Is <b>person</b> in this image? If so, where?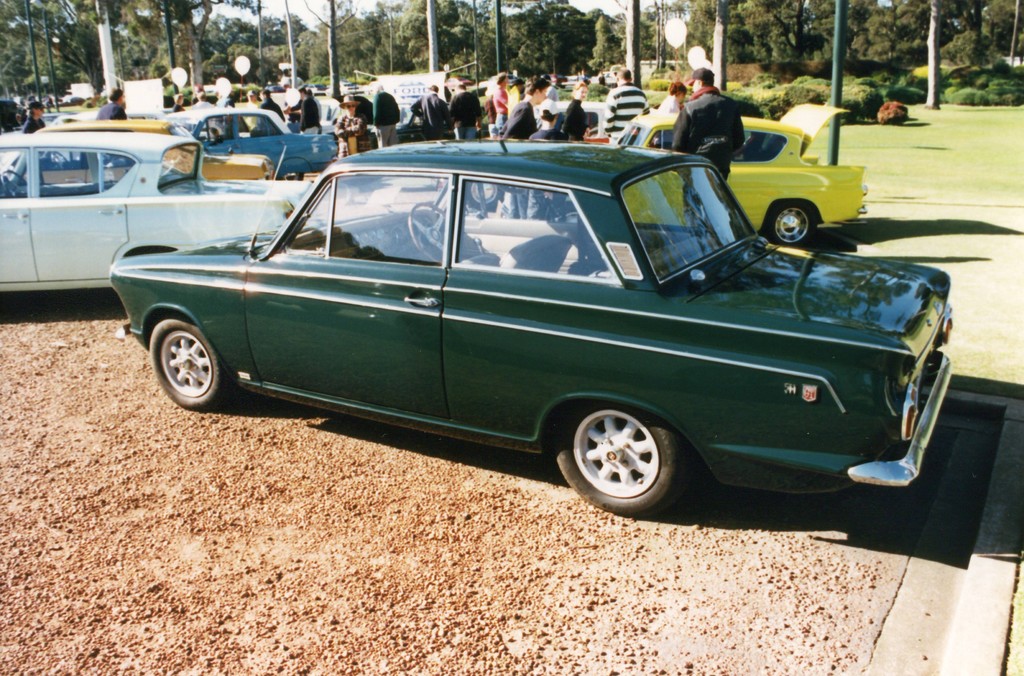
Yes, at locate(294, 85, 320, 133).
